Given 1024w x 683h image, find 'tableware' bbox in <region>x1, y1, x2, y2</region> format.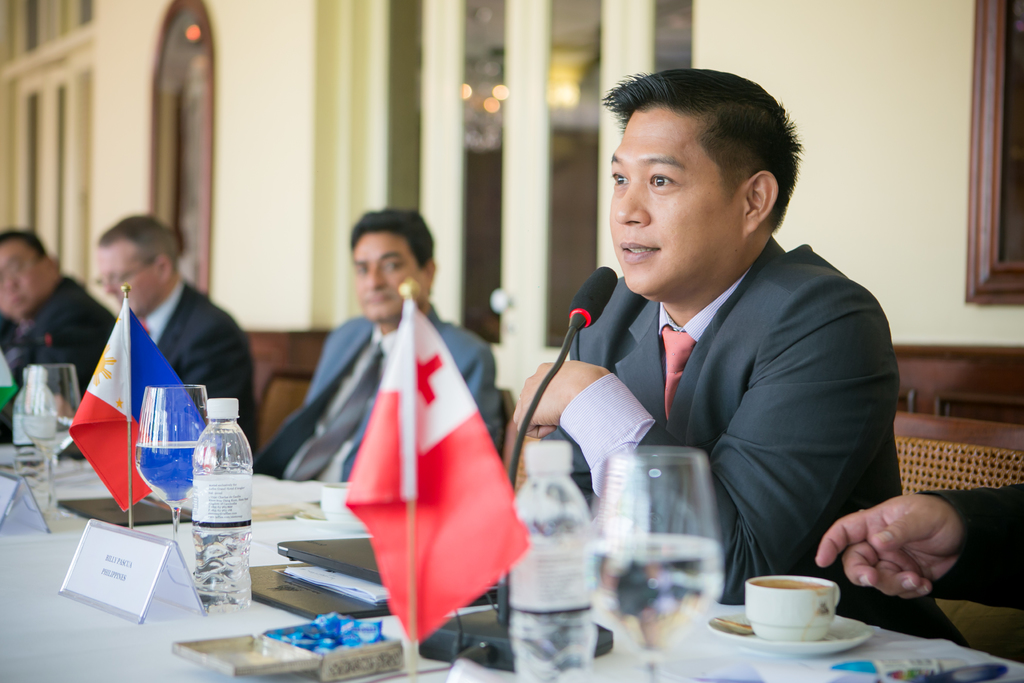
<region>134, 386, 206, 566</region>.
